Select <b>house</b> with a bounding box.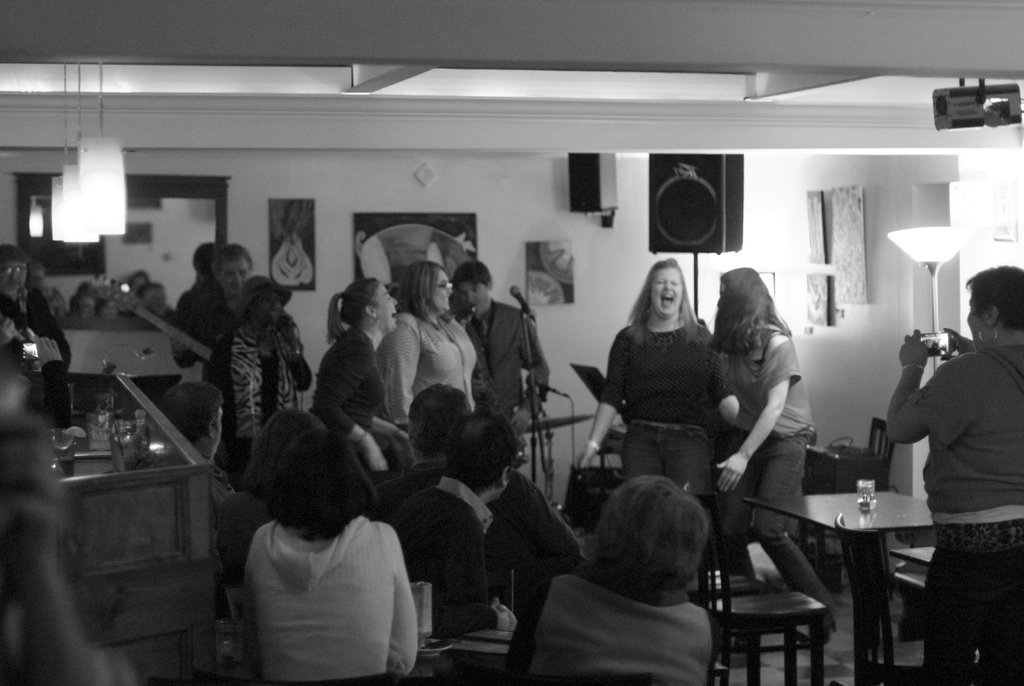
{"left": 0, "top": 0, "right": 1023, "bottom": 680}.
